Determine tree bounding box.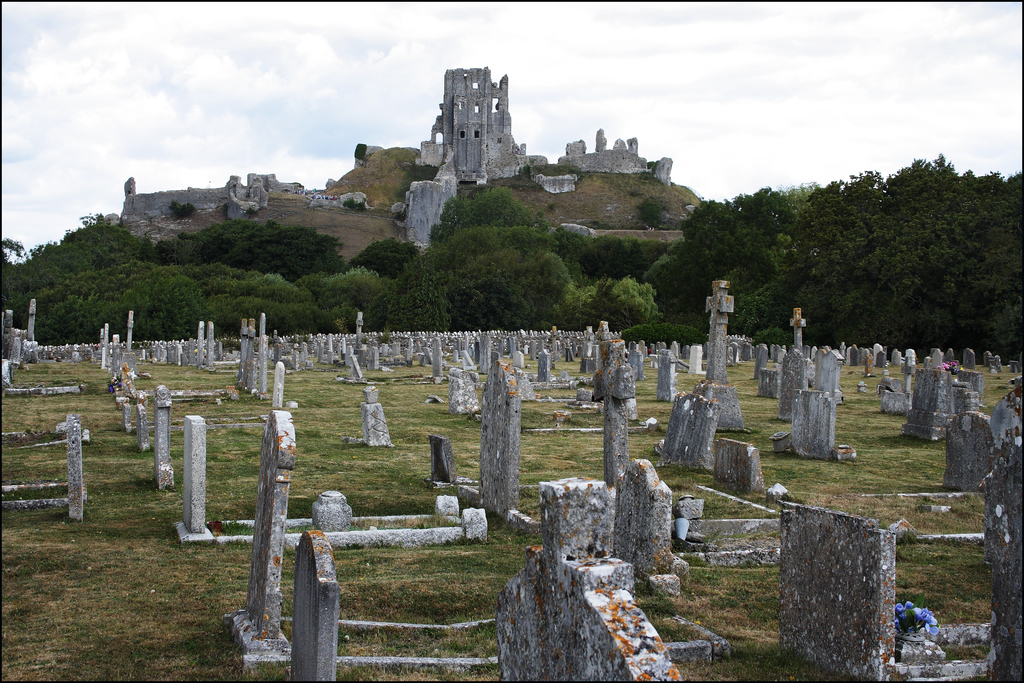
Determined: left=436, top=180, right=544, bottom=227.
